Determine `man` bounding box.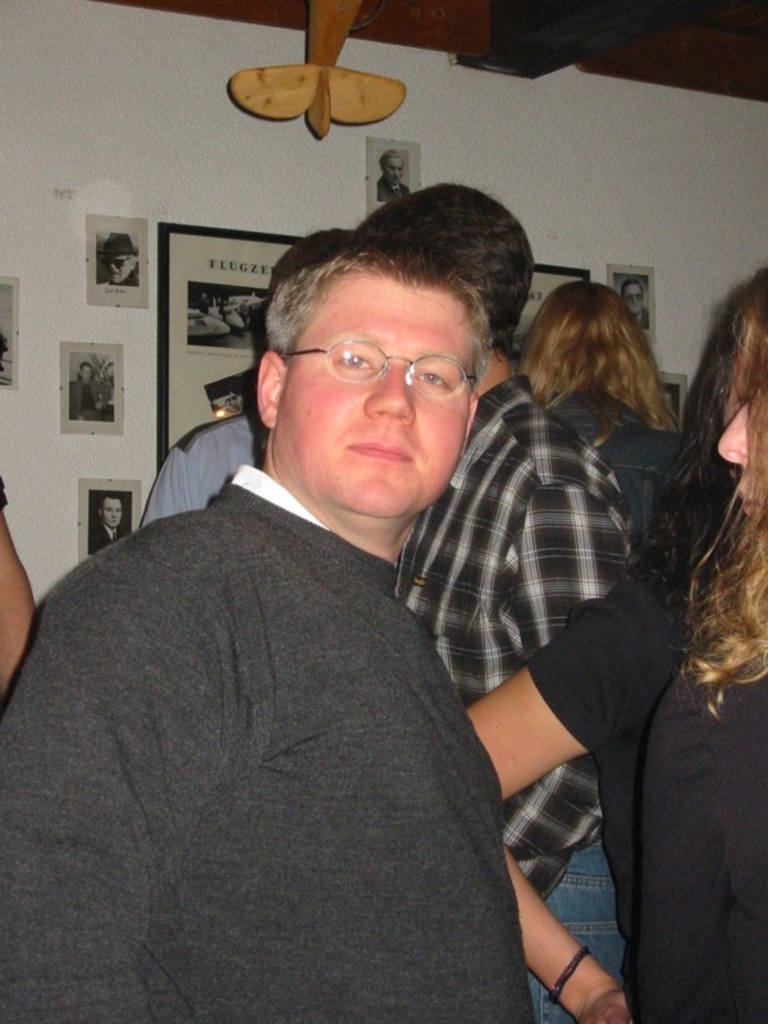
Determined: {"left": 58, "top": 358, "right": 115, "bottom": 425}.
